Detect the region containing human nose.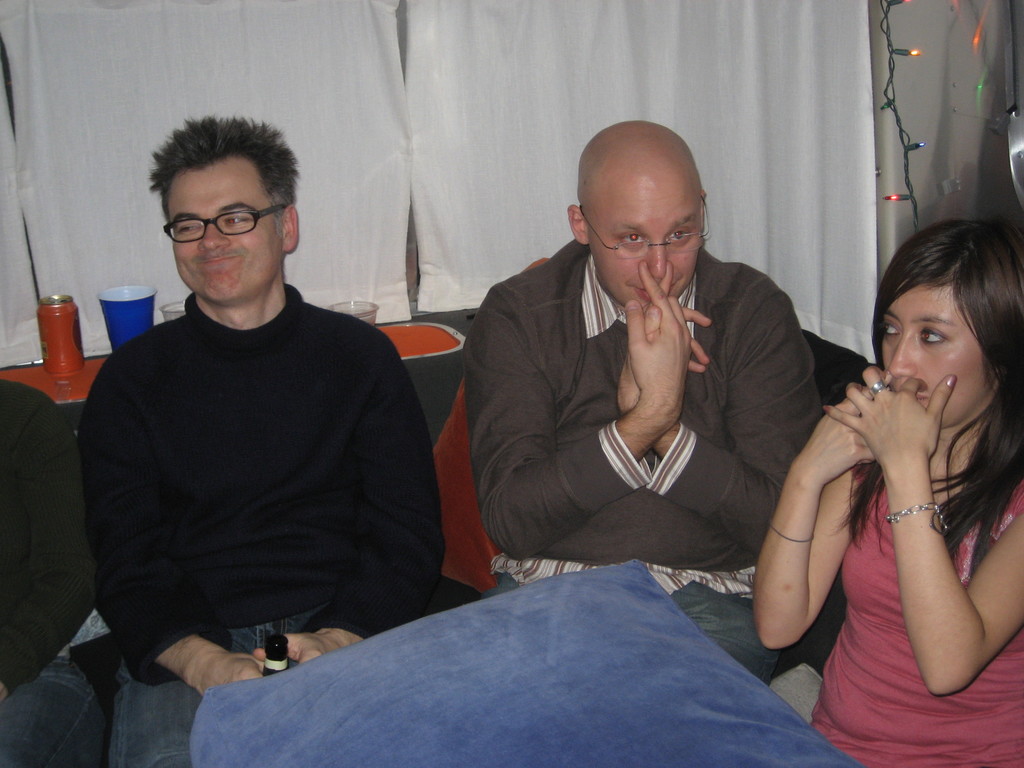
pyautogui.locateOnScreen(643, 239, 668, 282).
